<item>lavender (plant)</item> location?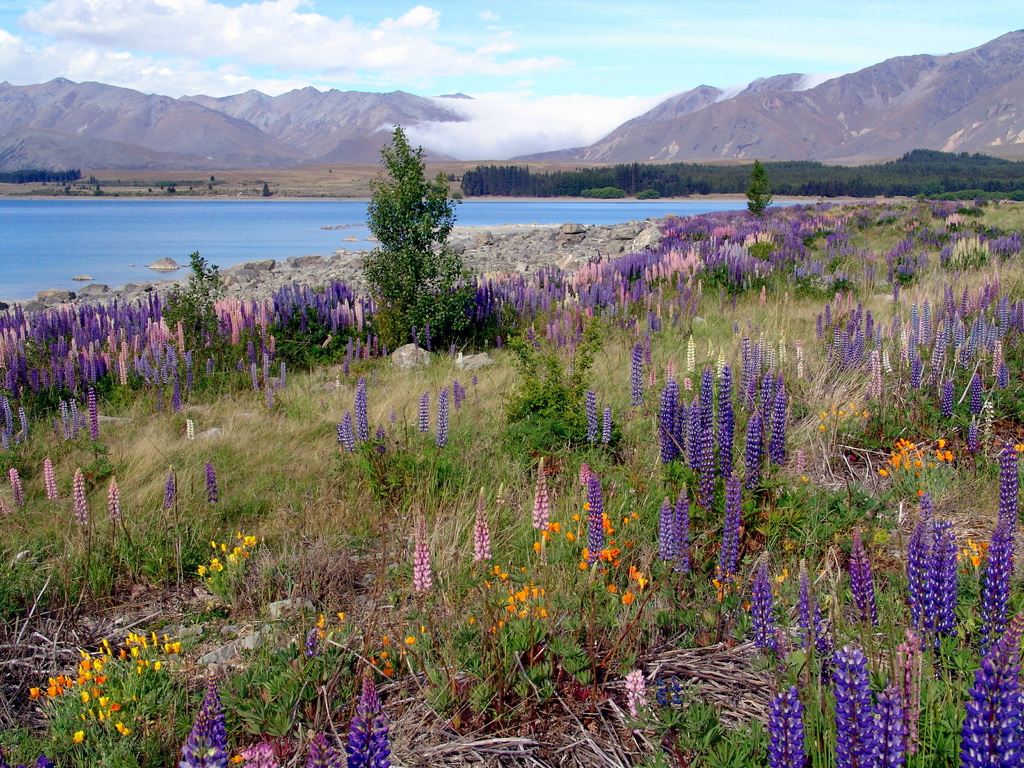
660, 505, 680, 563
